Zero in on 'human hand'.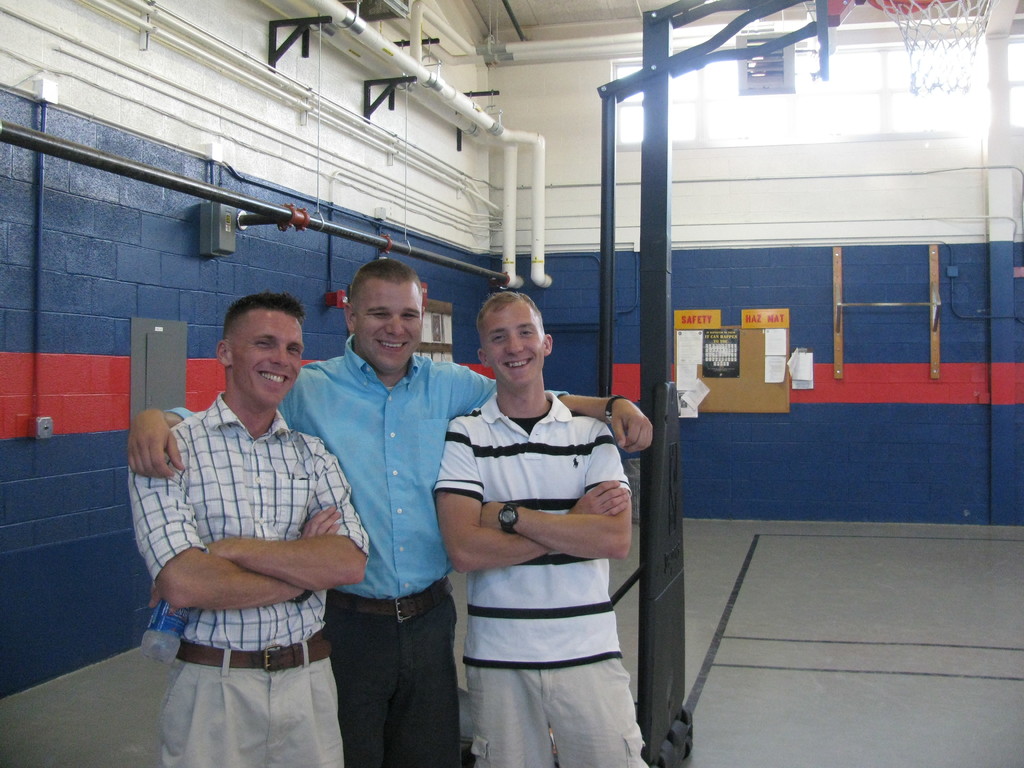
Zeroed in: [607, 394, 655, 458].
